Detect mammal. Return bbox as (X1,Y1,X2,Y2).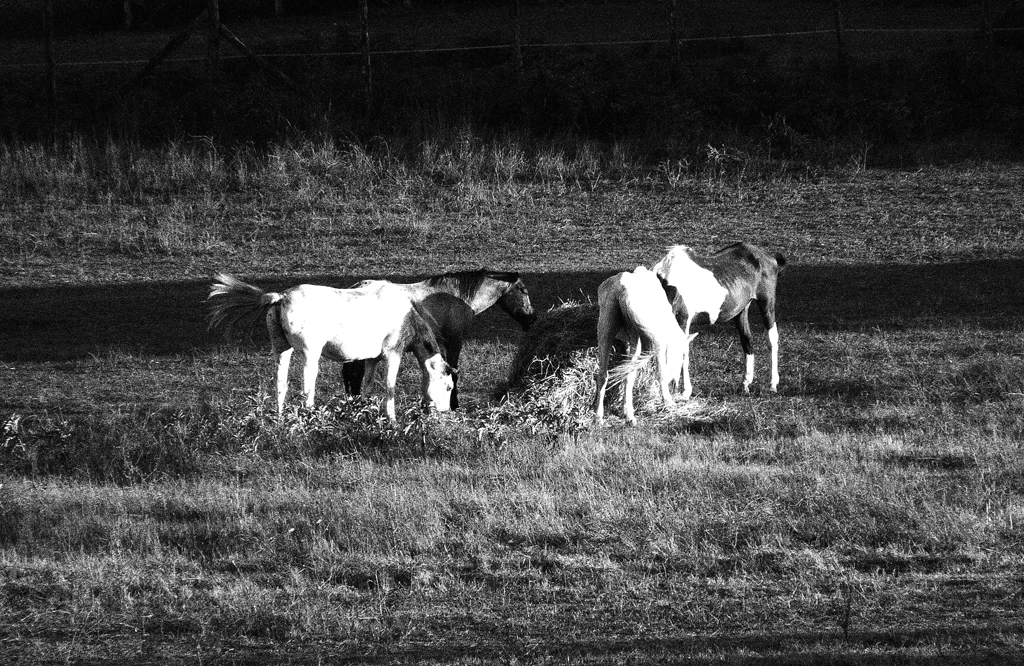
(605,264,703,414).
